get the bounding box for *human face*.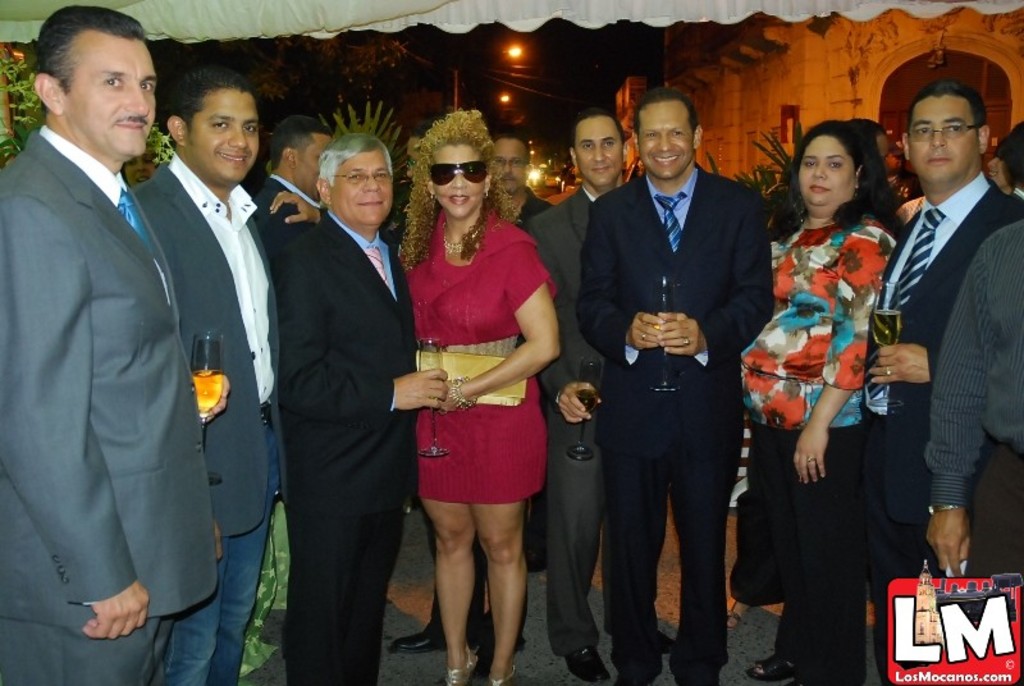
x1=797 y1=131 x2=864 y2=203.
